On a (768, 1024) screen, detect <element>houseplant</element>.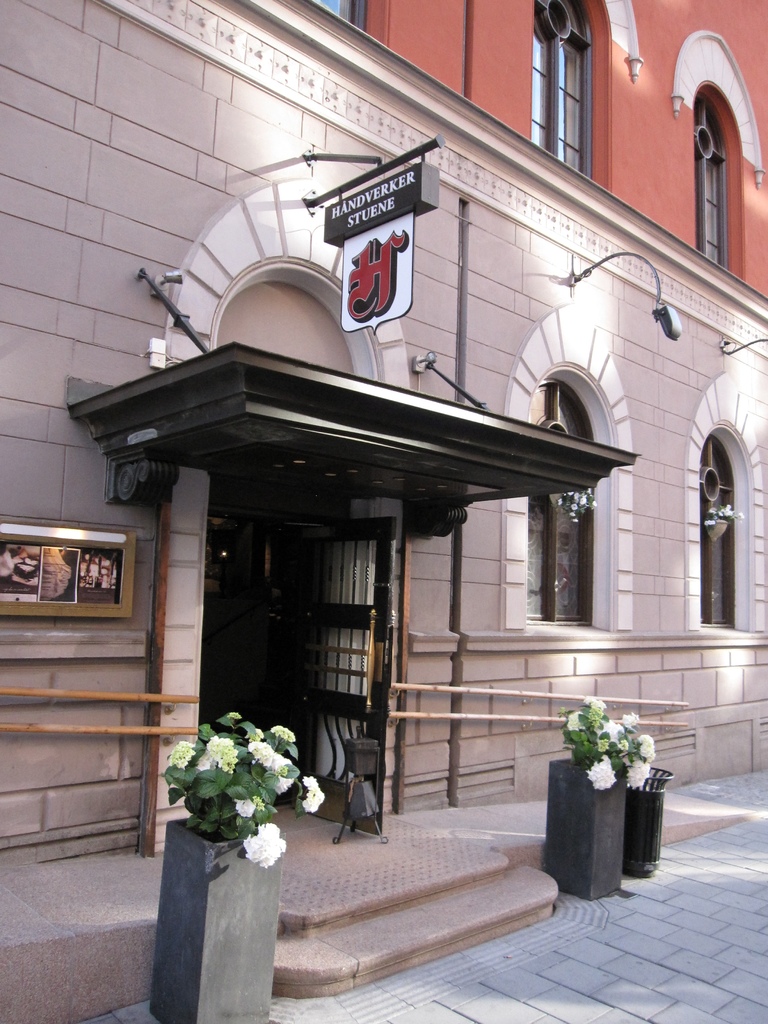
(x1=541, y1=689, x2=660, y2=901).
